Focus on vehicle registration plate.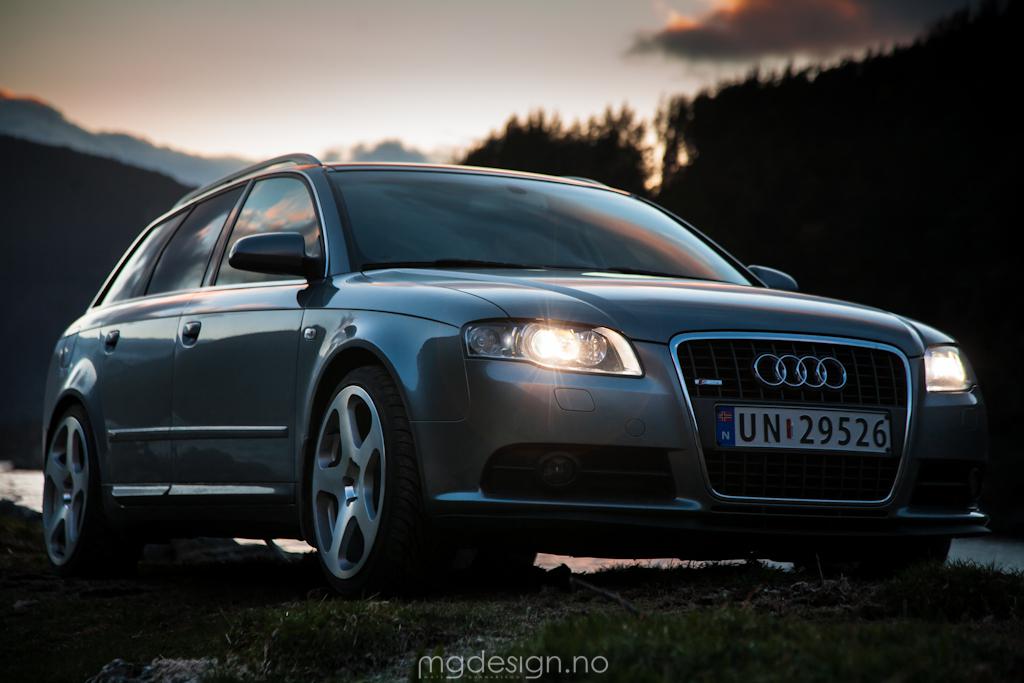
Focused at 726,359,939,481.
